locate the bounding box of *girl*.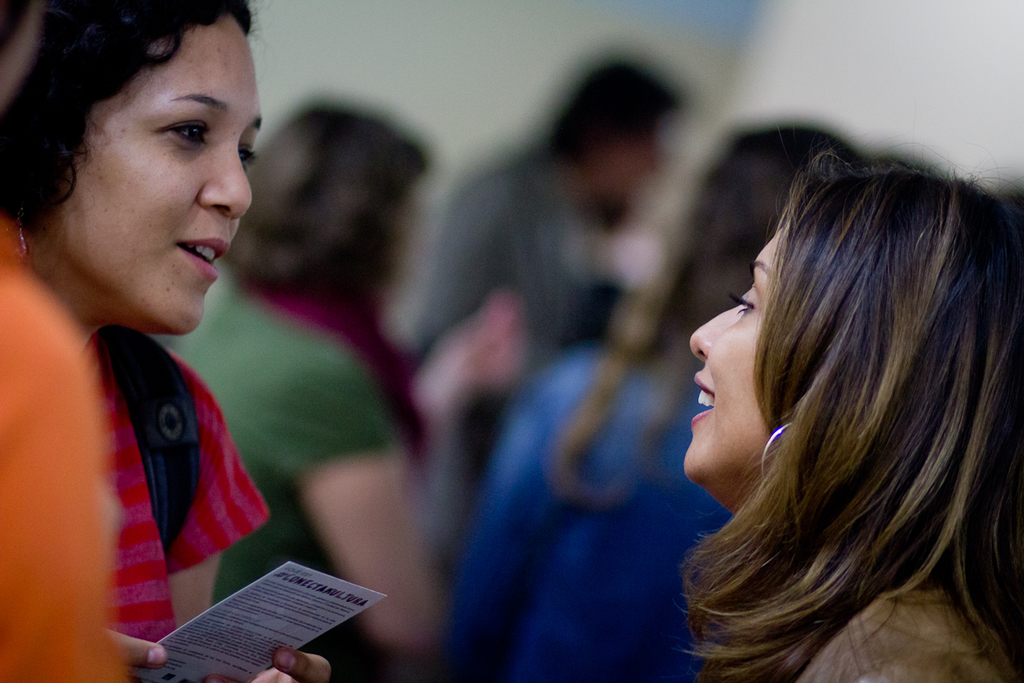
Bounding box: l=682, t=151, r=1023, b=682.
